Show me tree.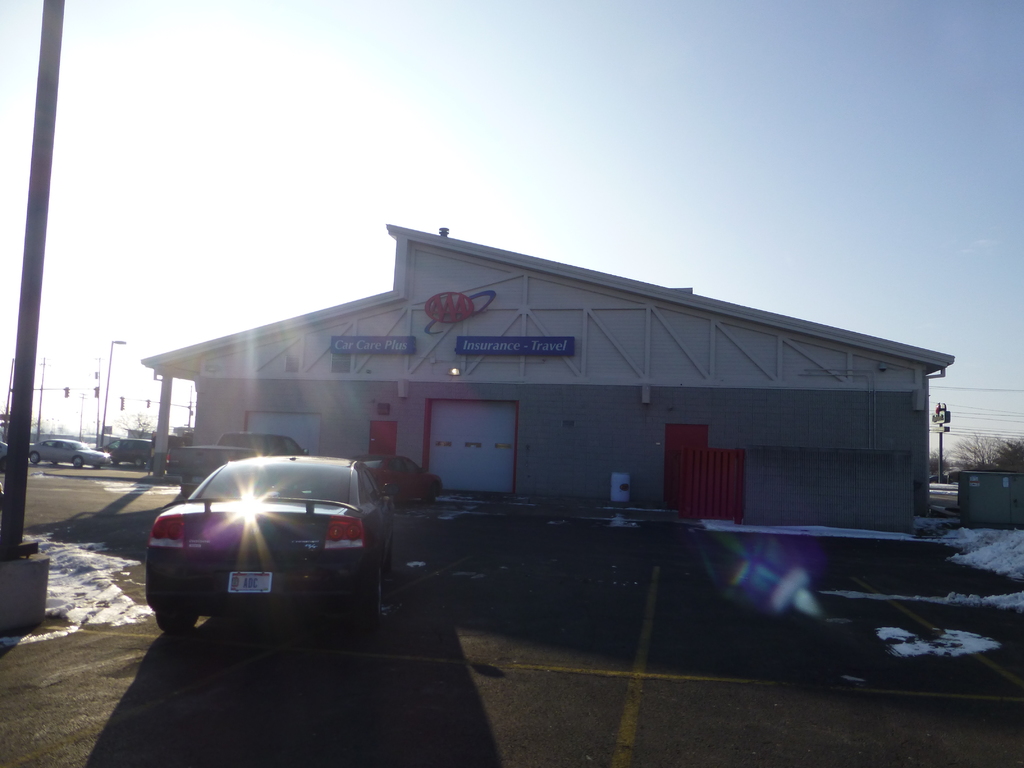
tree is here: (x1=998, y1=442, x2=1023, y2=485).
